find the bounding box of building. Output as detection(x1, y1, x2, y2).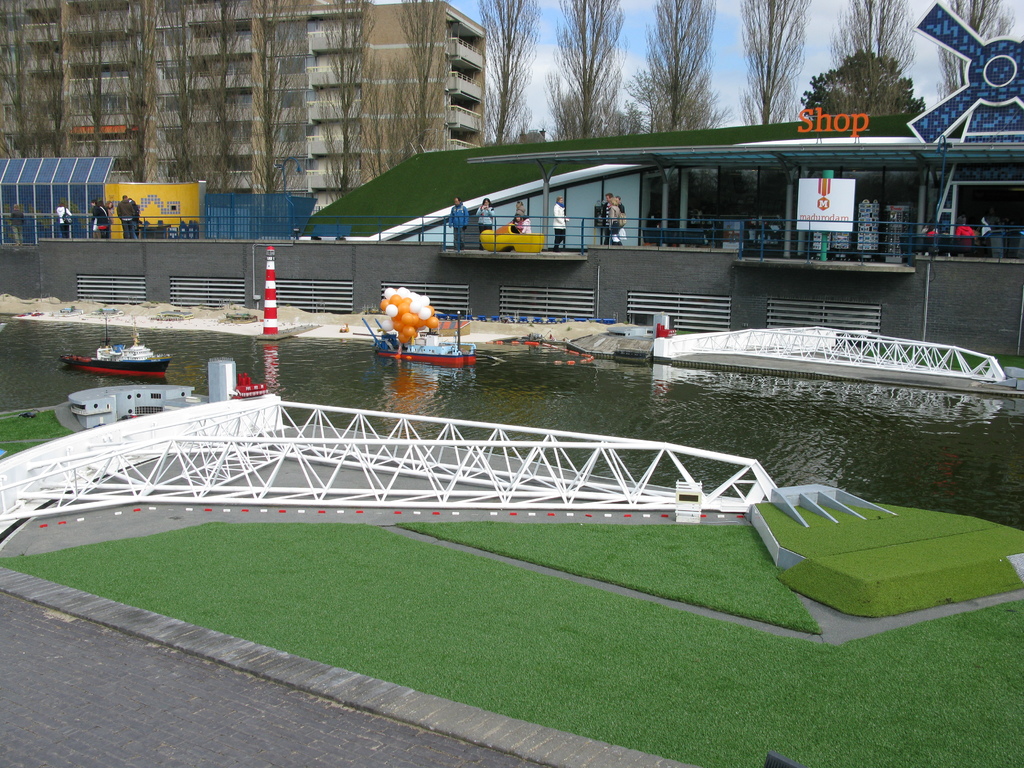
detection(0, 0, 482, 213).
